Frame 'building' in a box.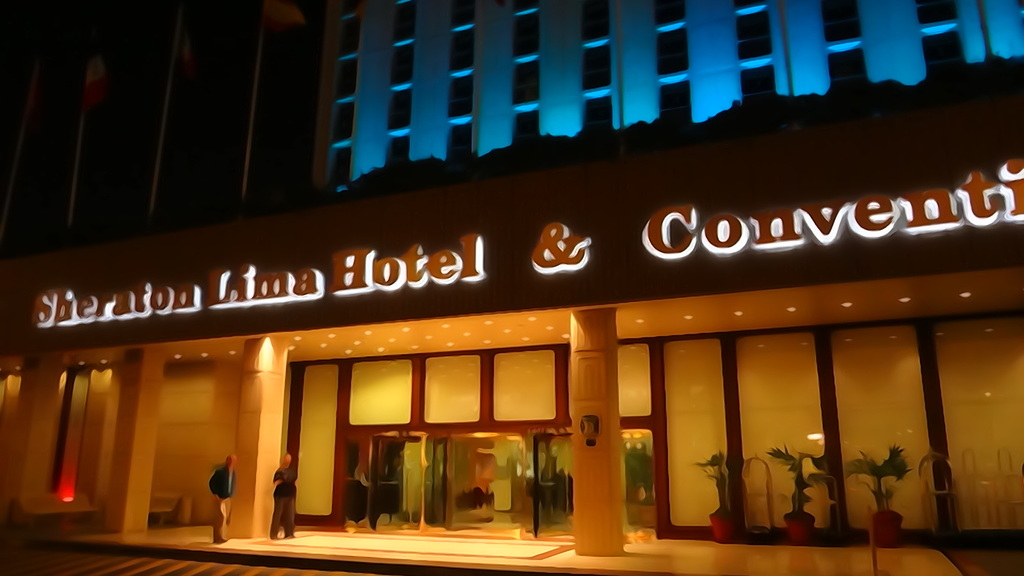
<region>0, 0, 1023, 575</region>.
